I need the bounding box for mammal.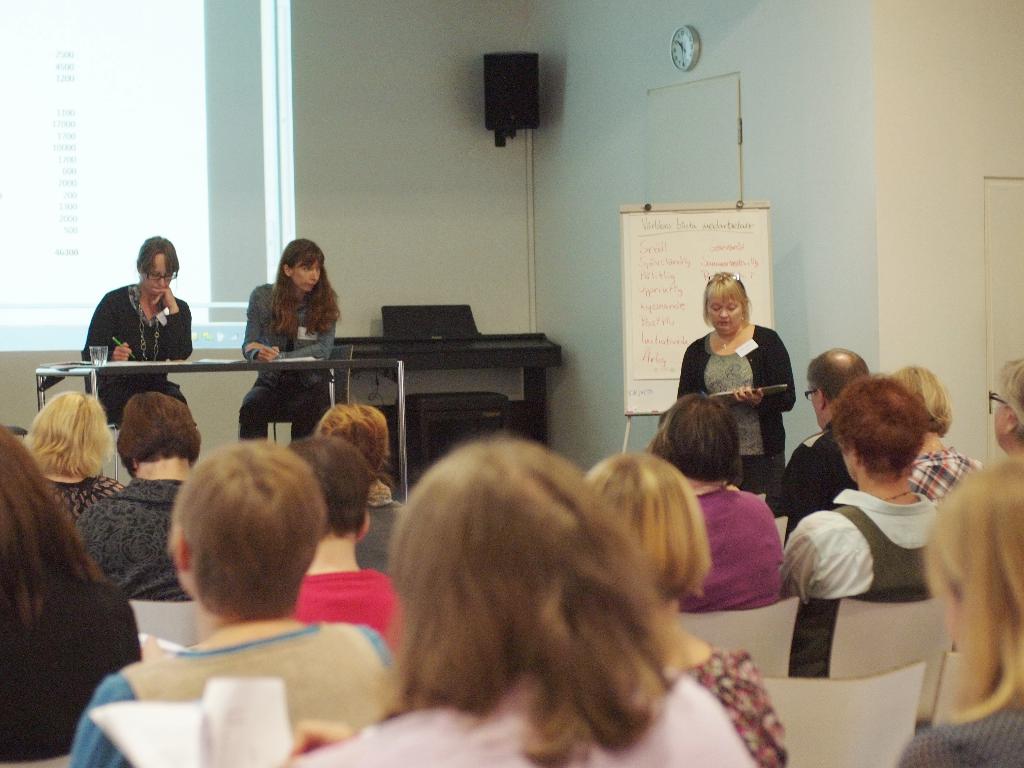
Here it is: Rect(890, 462, 1023, 767).
